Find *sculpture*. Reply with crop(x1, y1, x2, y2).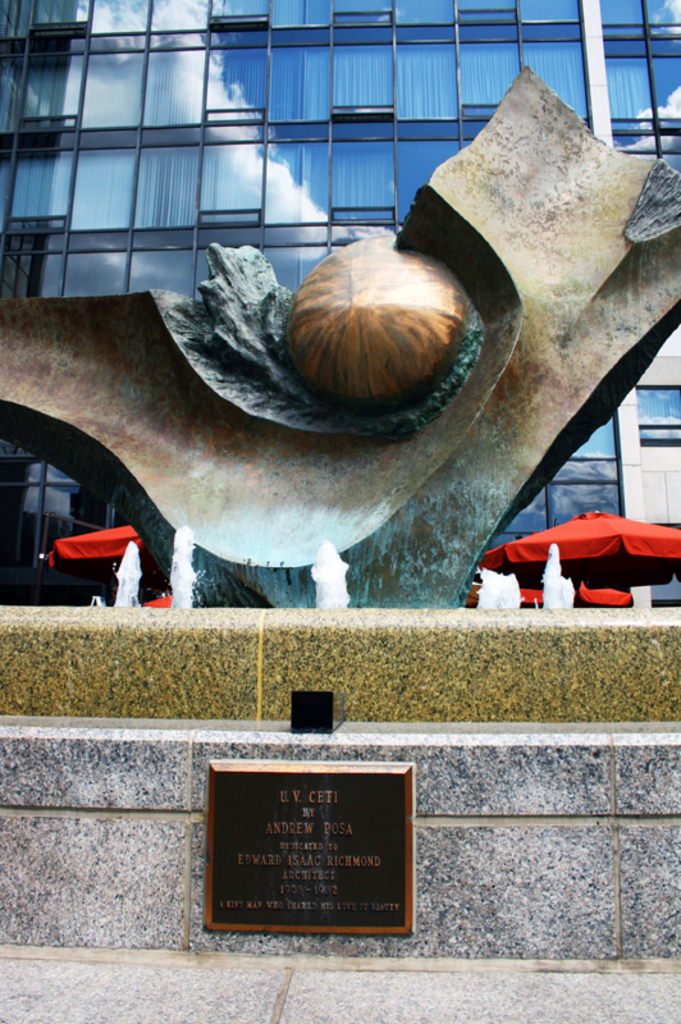
crop(0, 17, 680, 603).
